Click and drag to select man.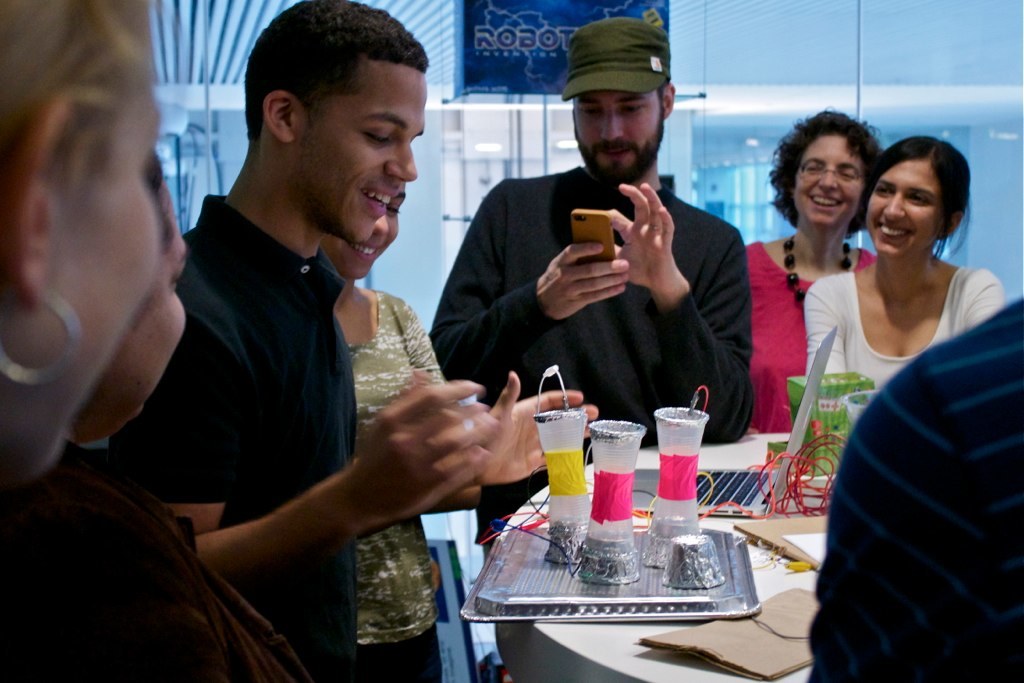
Selection: 433, 17, 748, 559.
